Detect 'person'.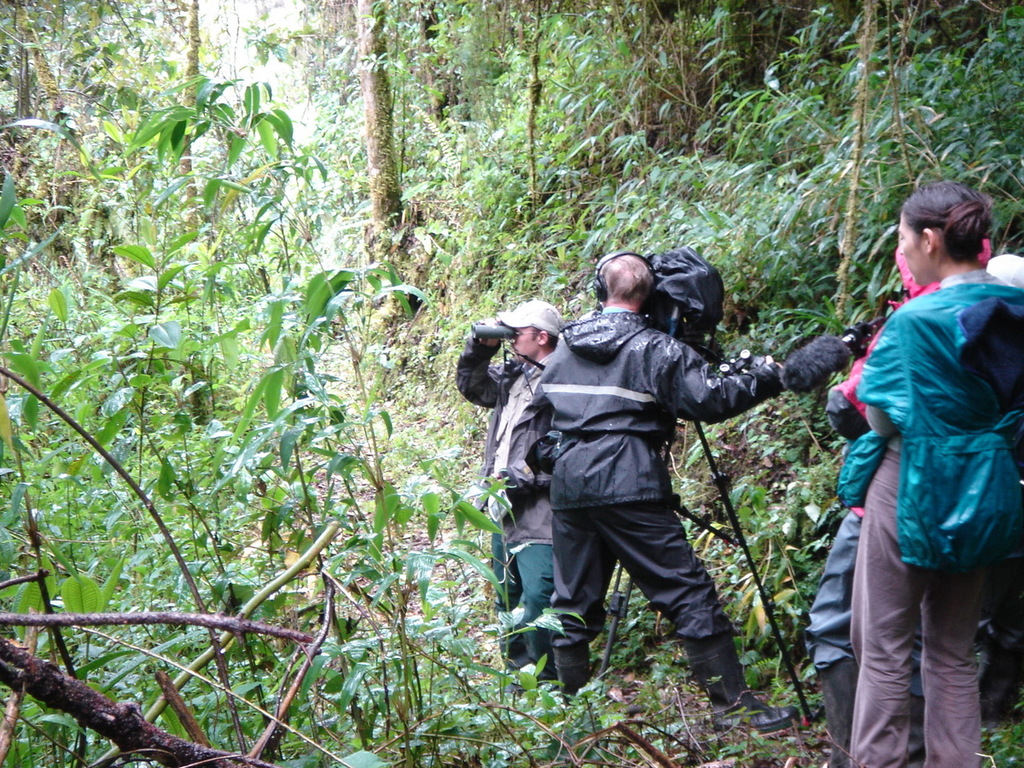
Detected at [809, 244, 989, 767].
